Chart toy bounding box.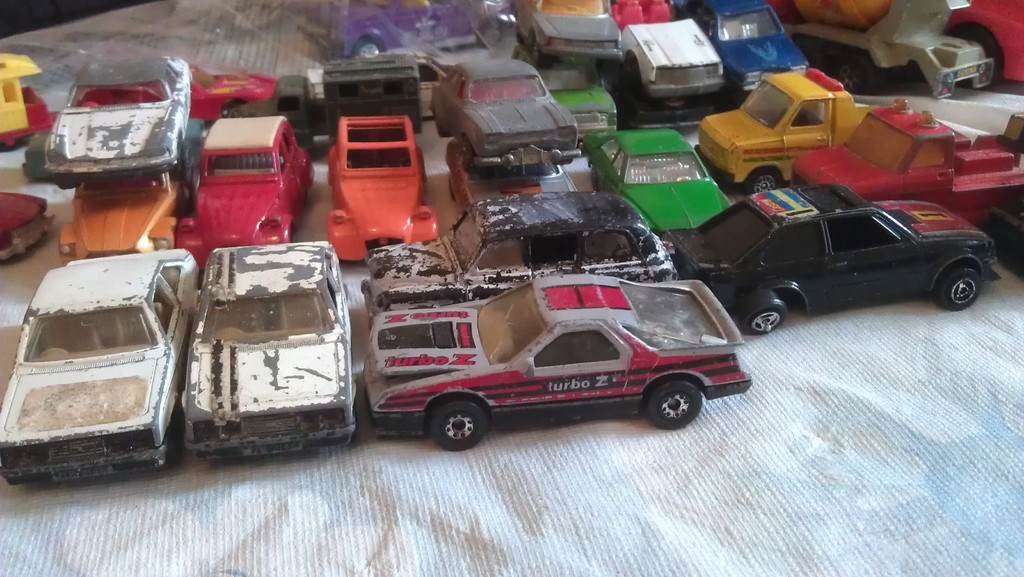
Charted: 362/270/751/450.
